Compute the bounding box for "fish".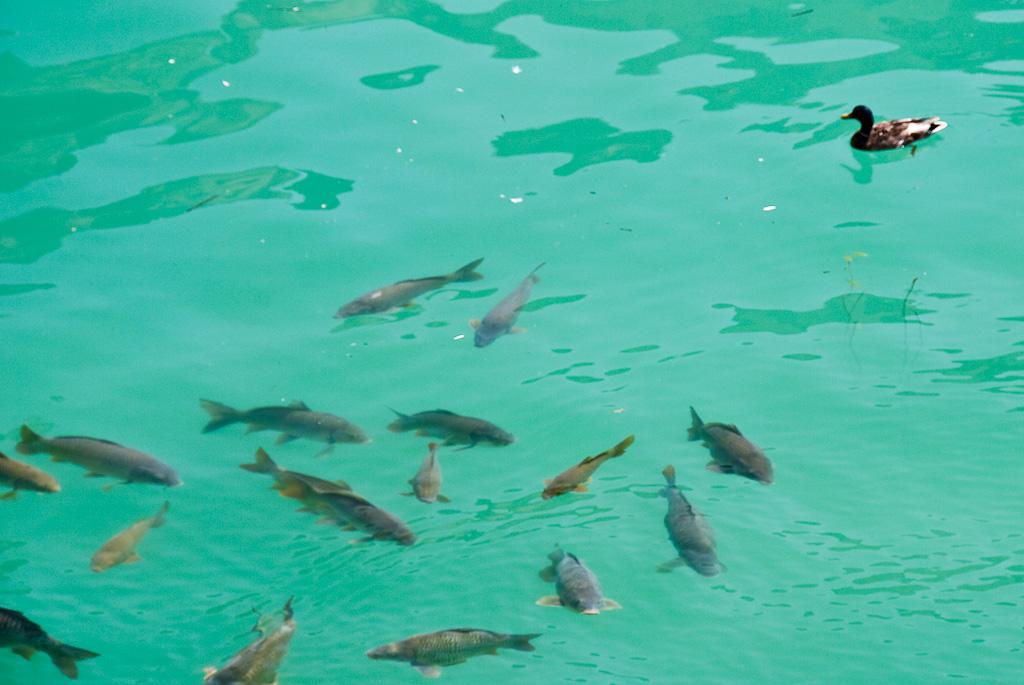
(82,497,172,575).
